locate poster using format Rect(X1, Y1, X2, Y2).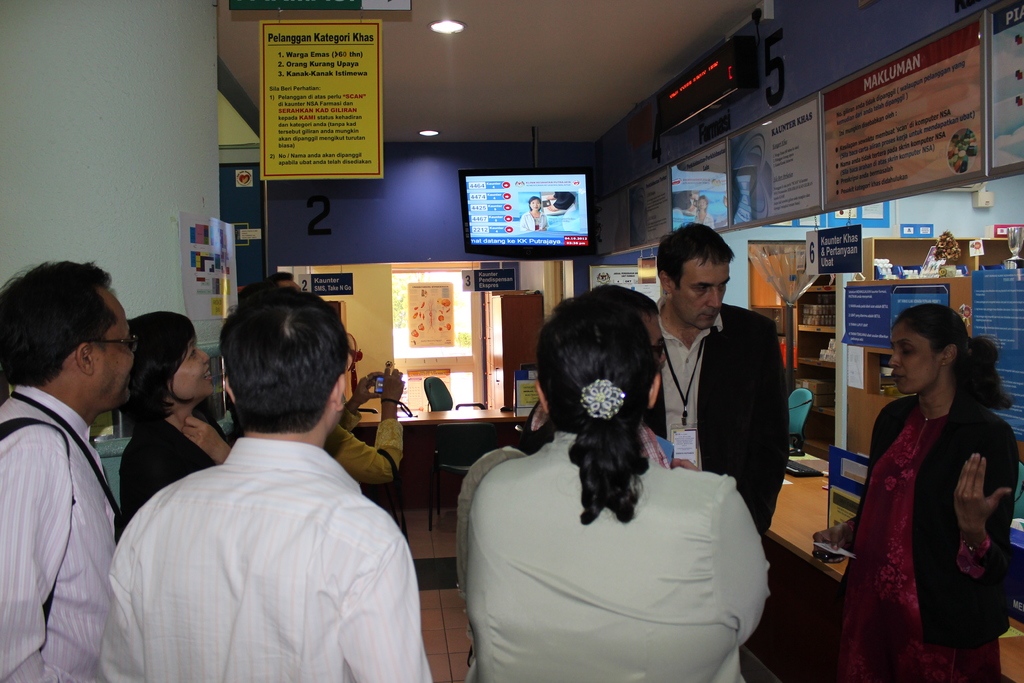
Rect(968, 264, 1023, 441).
